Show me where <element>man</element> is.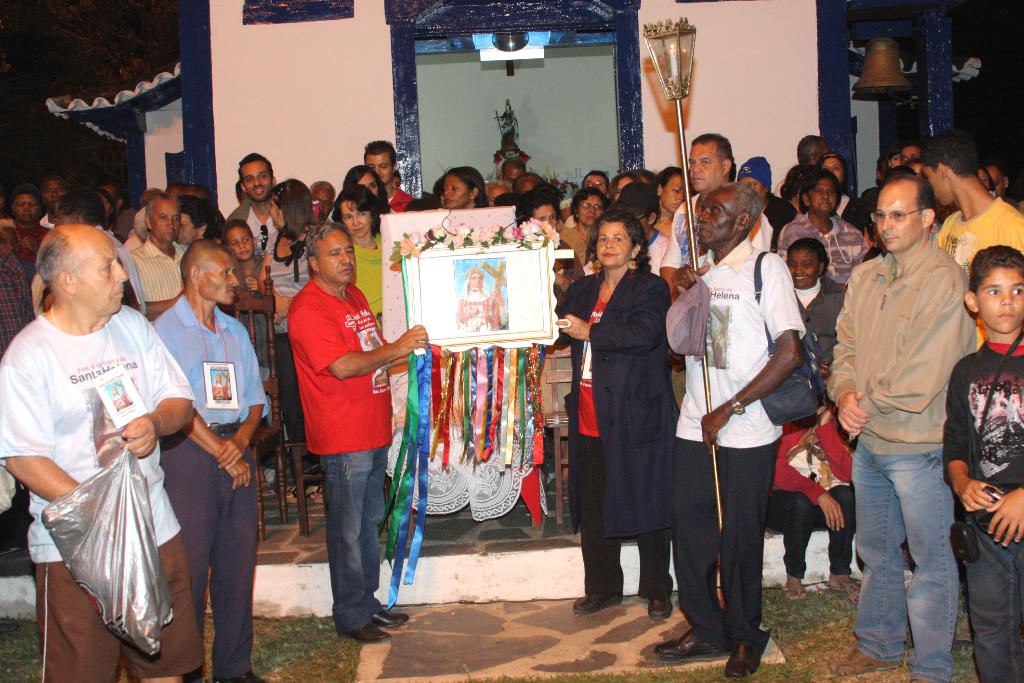
<element>man</element> is at box=[652, 179, 806, 678].
